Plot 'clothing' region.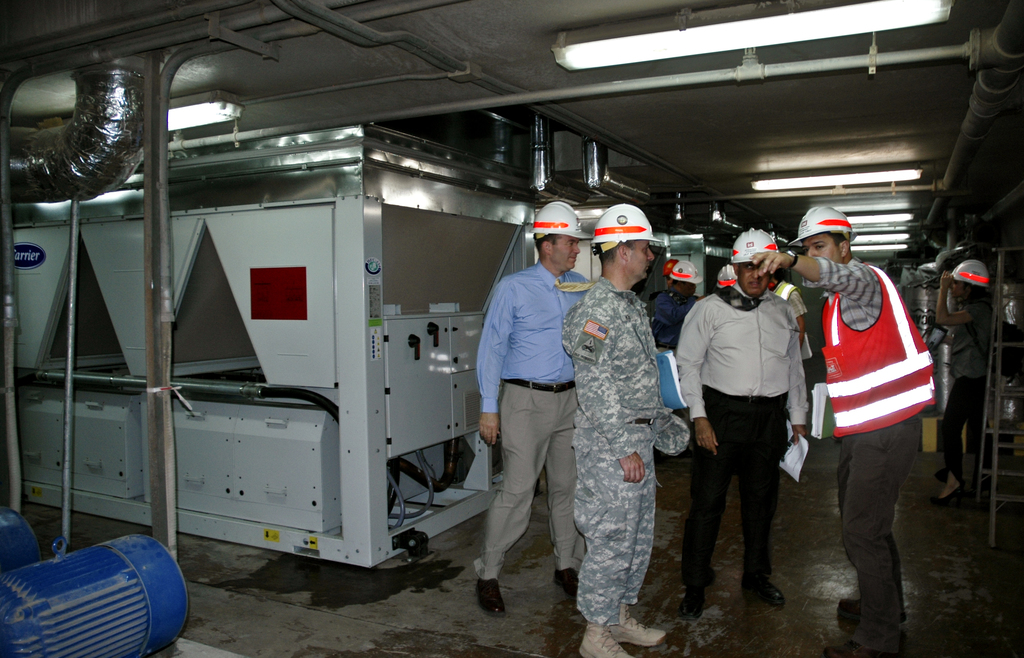
Plotted at [left=664, top=273, right=794, bottom=584].
